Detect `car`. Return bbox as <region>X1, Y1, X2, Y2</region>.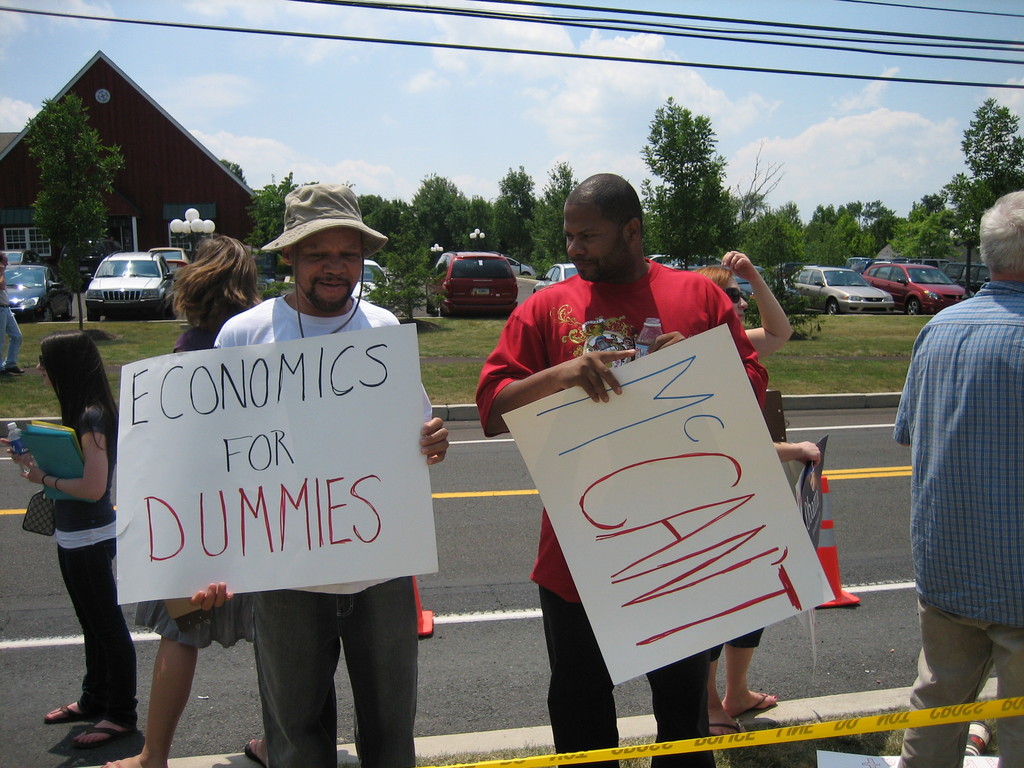
<region>0, 250, 44, 267</region>.
